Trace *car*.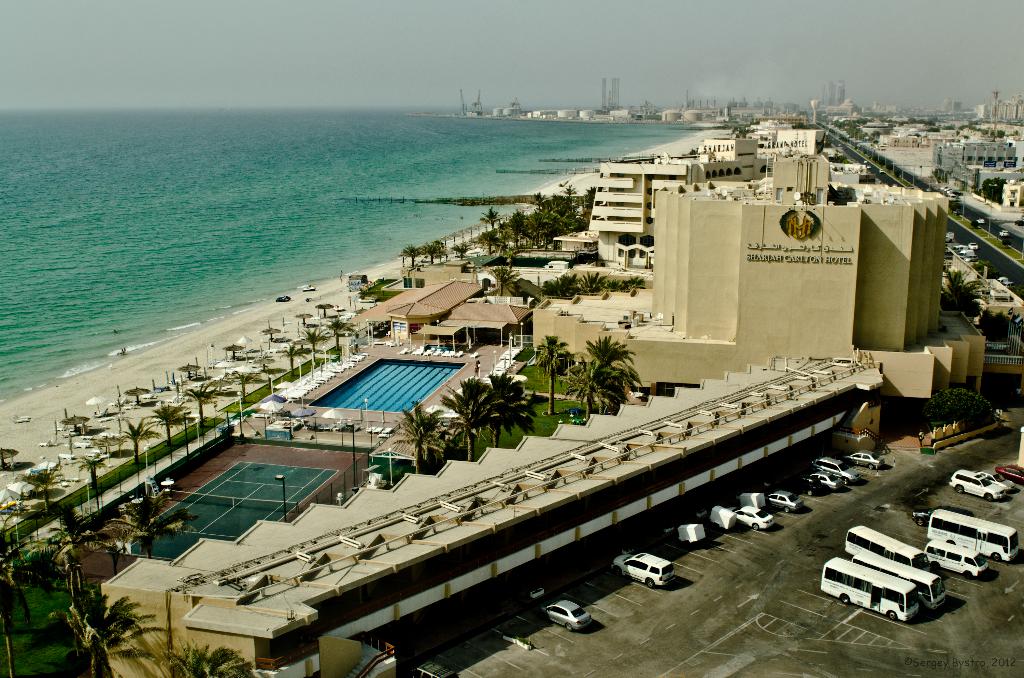
Traced to bbox=[811, 452, 858, 485].
